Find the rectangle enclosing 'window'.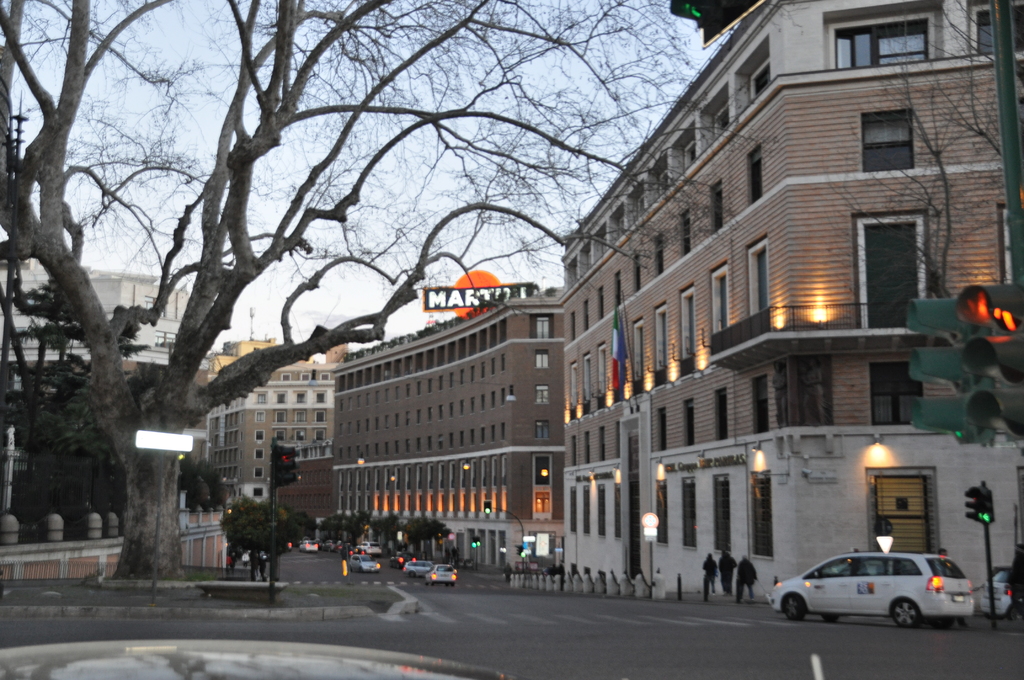
511:385:515:396.
